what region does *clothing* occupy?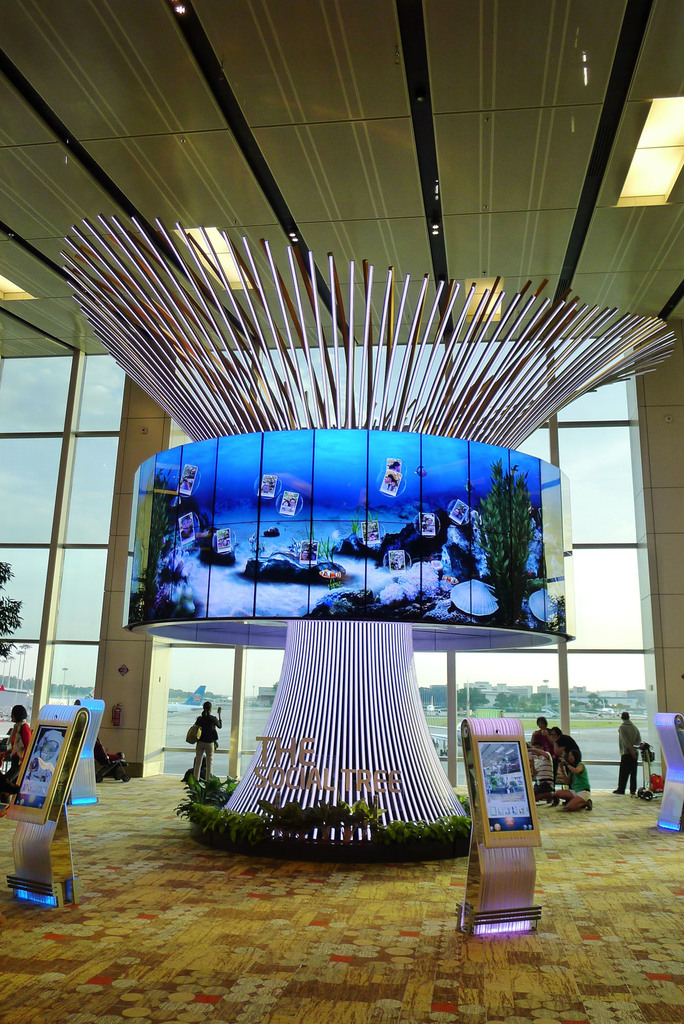
select_region(192, 708, 224, 781).
